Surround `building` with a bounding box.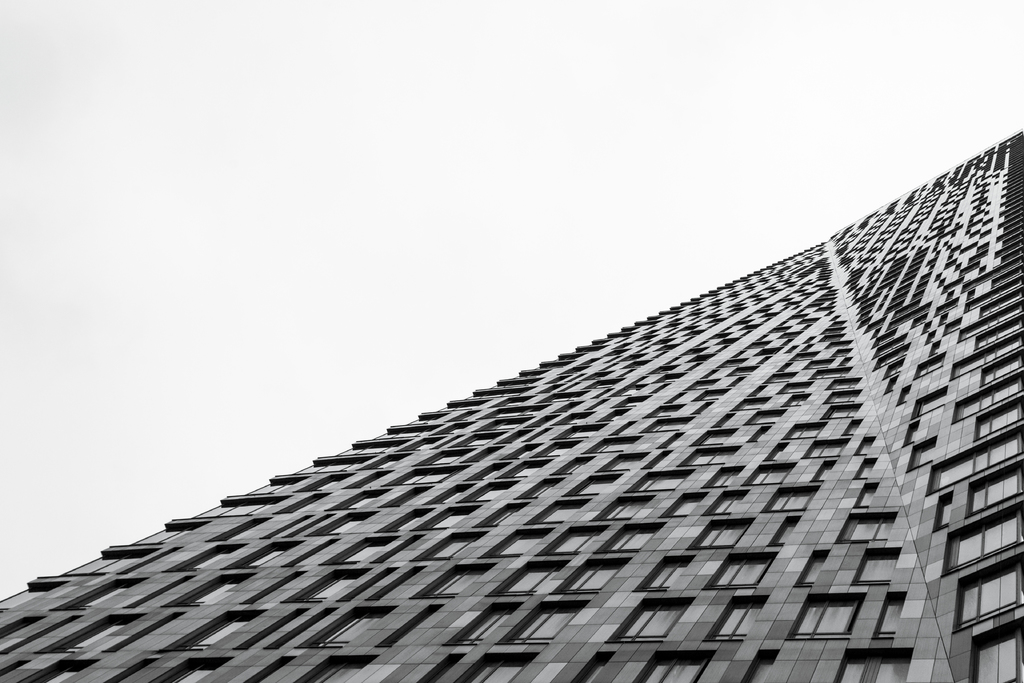
0/131/1023/682.
